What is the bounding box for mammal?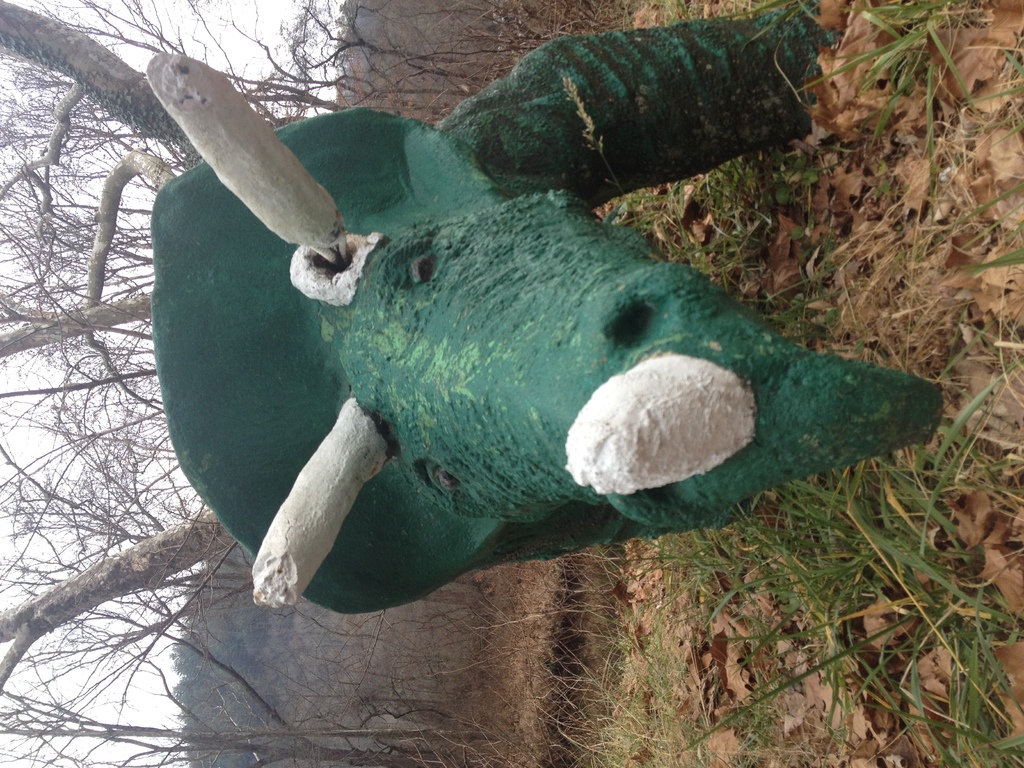
box=[161, 2, 940, 620].
